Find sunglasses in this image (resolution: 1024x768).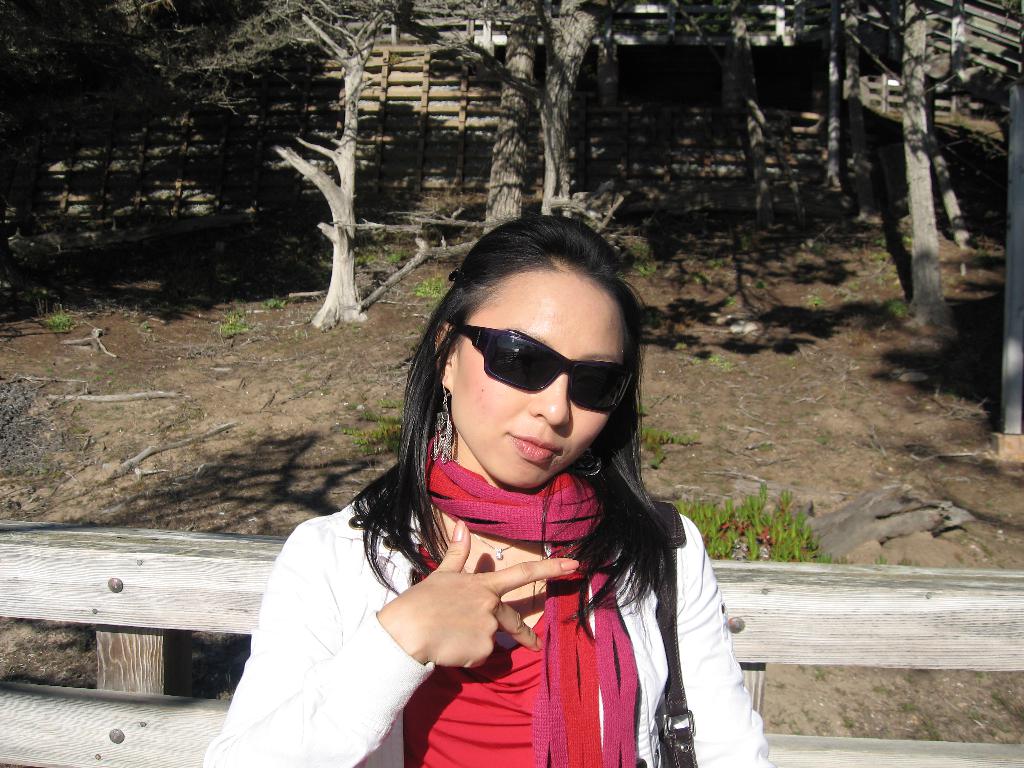
{"x1": 459, "y1": 325, "x2": 634, "y2": 413}.
